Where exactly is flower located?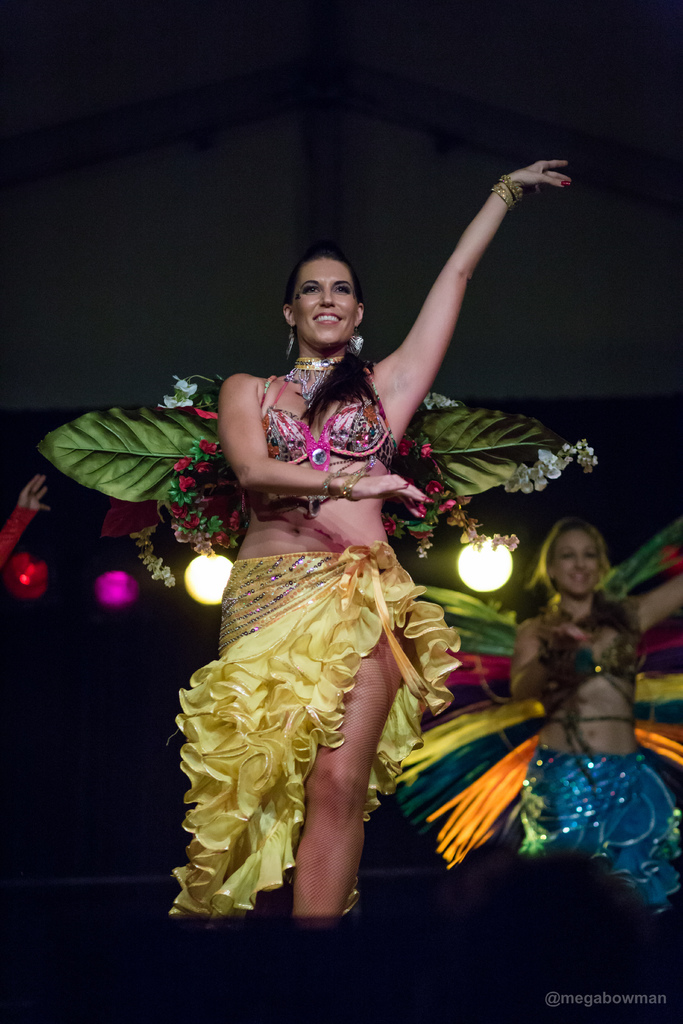
Its bounding box is <bbox>168, 374, 201, 397</bbox>.
